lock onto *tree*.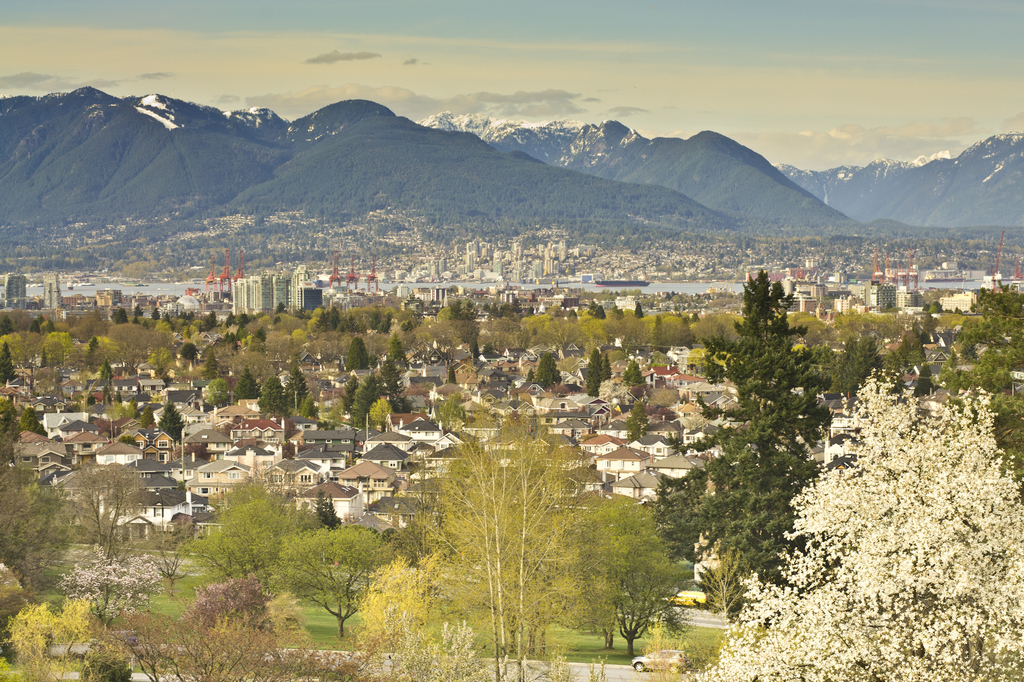
Locked: <bbox>181, 313, 195, 323</bbox>.
